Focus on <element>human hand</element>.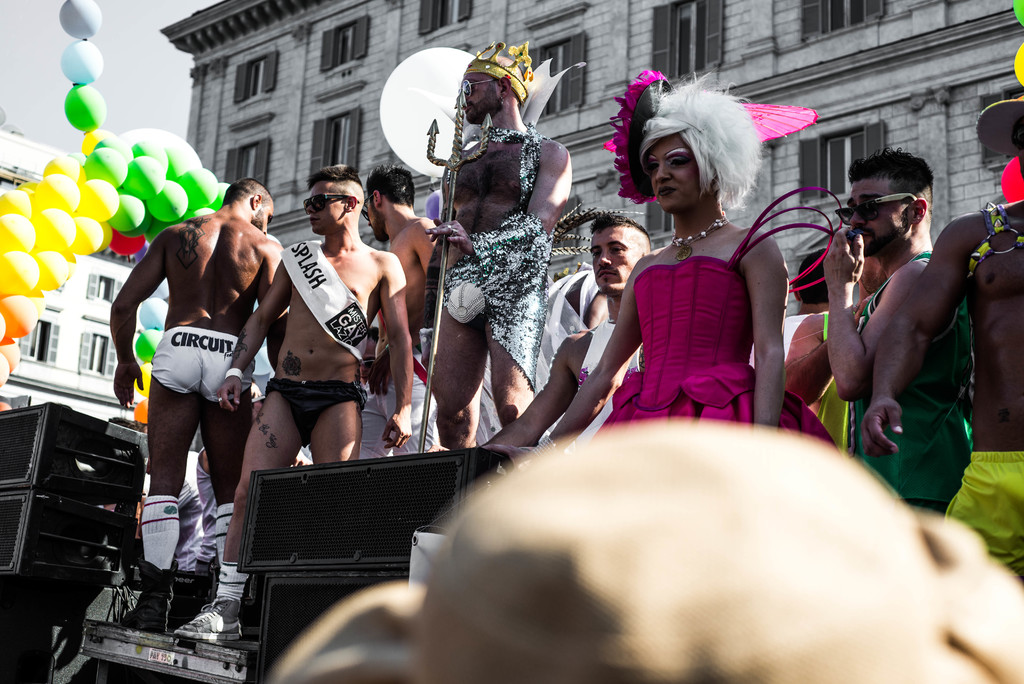
Focused at x1=366 y1=354 x2=394 y2=397.
